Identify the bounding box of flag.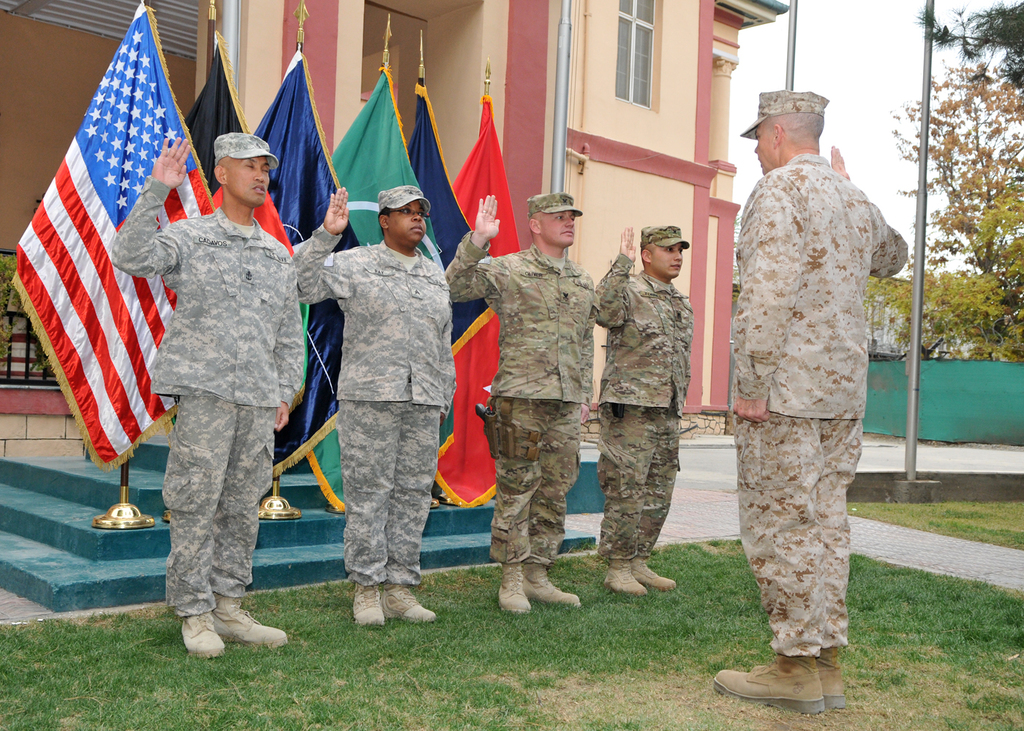
241, 47, 374, 484.
